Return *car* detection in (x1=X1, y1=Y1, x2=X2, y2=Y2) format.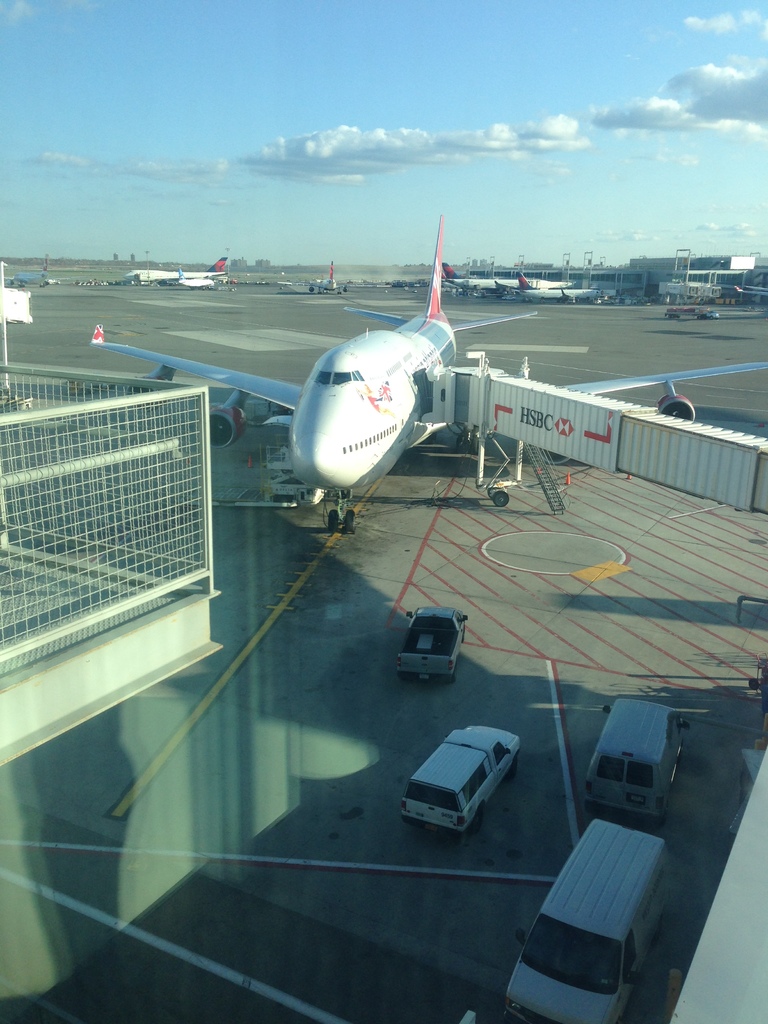
(x1=579, y1=703, x2=687, y2=813).
